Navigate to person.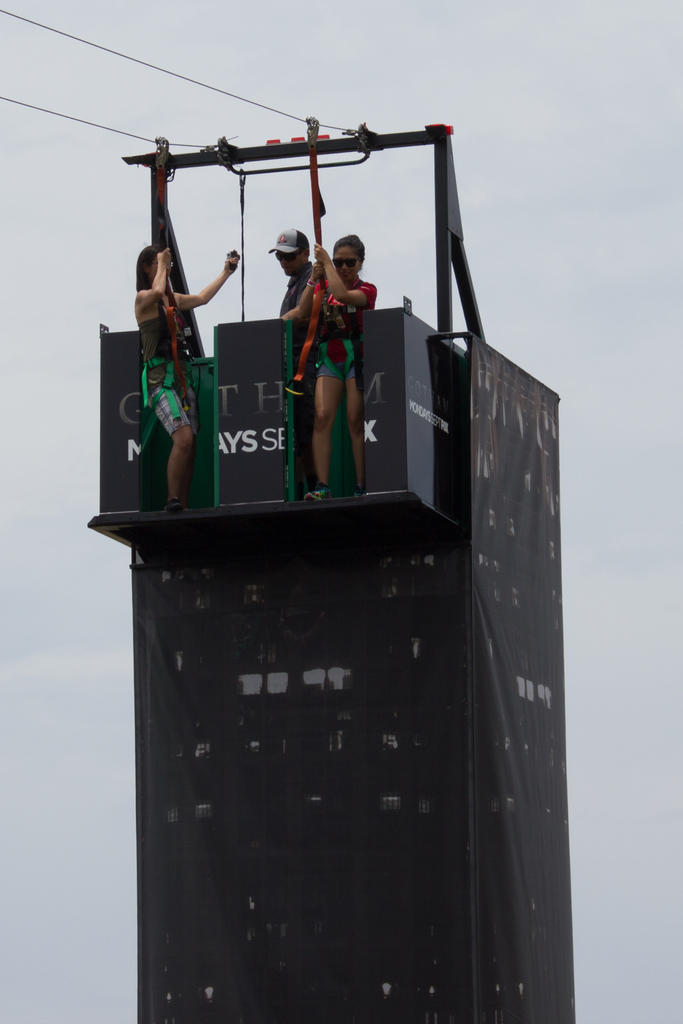
Navigation target: <box>135,248,246,496</box>.
